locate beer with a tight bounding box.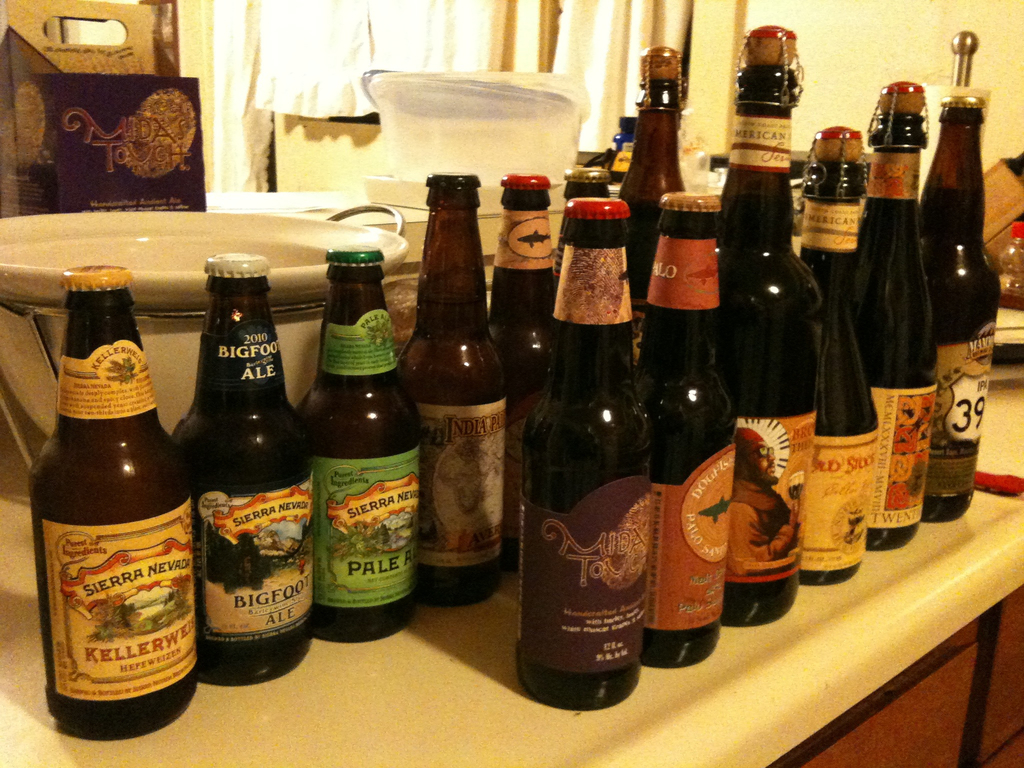
[x1=34, y1=171, x2=737, y2=712].
